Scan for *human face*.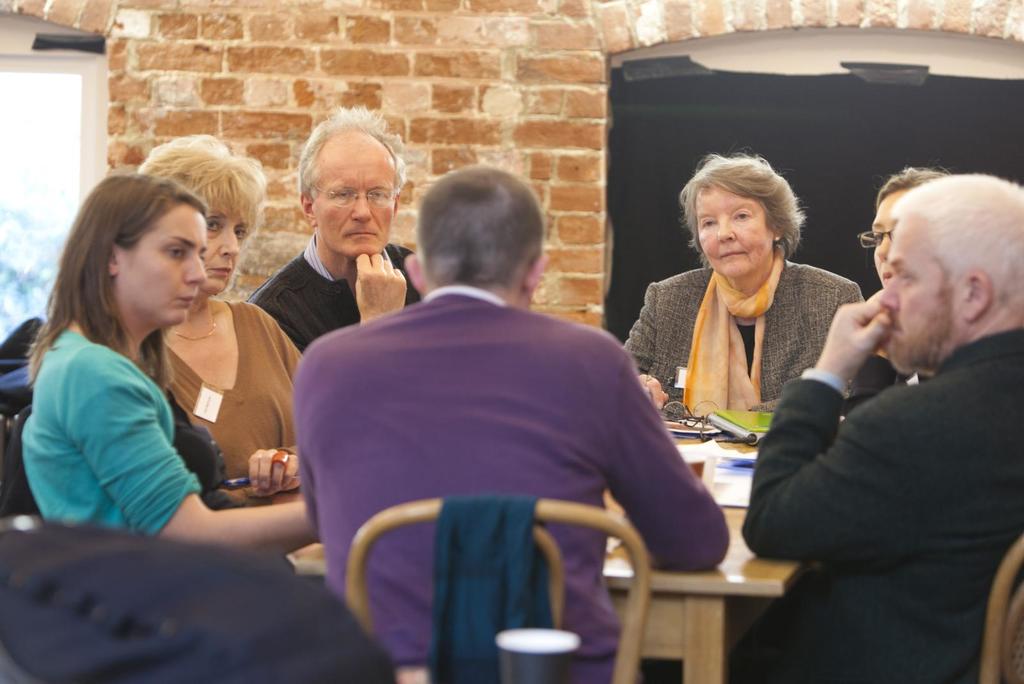
Scan result: (x1=696, y1=184, x2=775, y2=281).
